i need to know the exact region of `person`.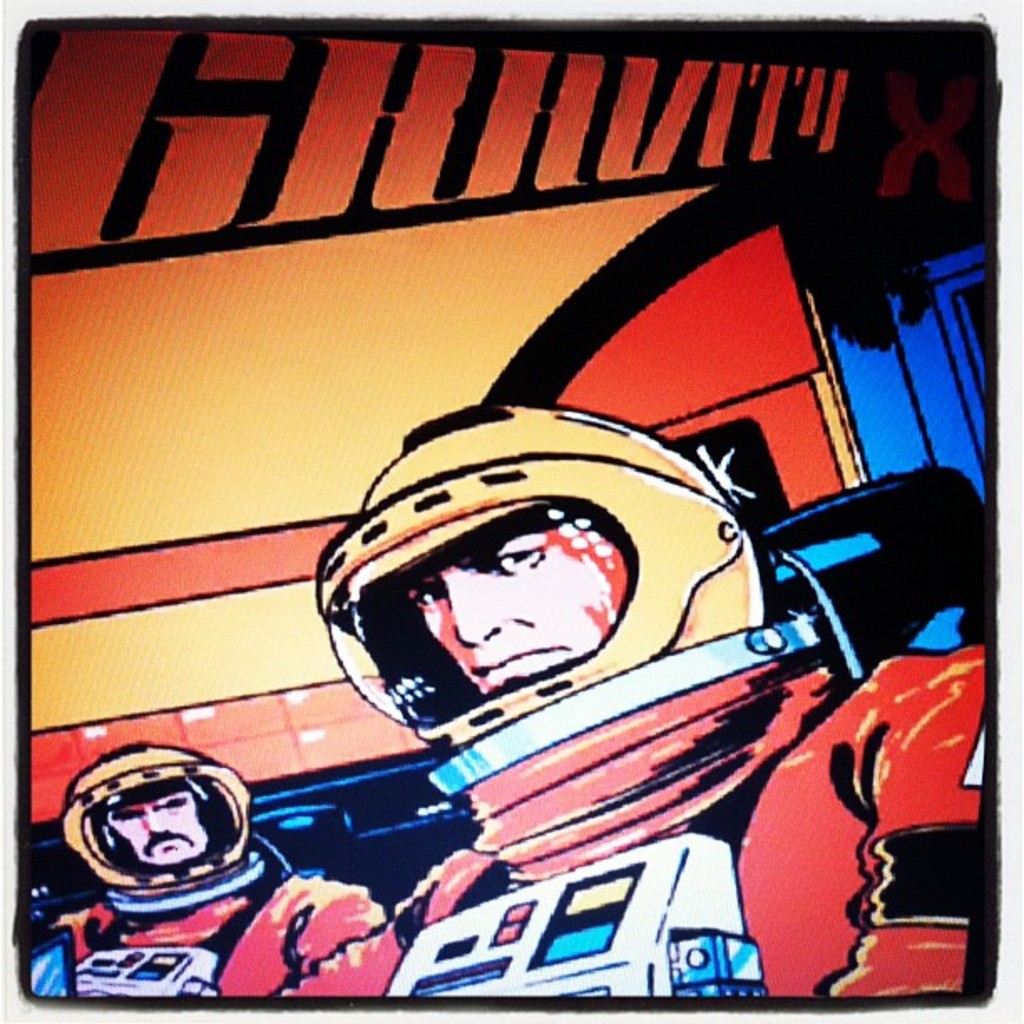
Region: BBox(18, 733, 387, 987).
